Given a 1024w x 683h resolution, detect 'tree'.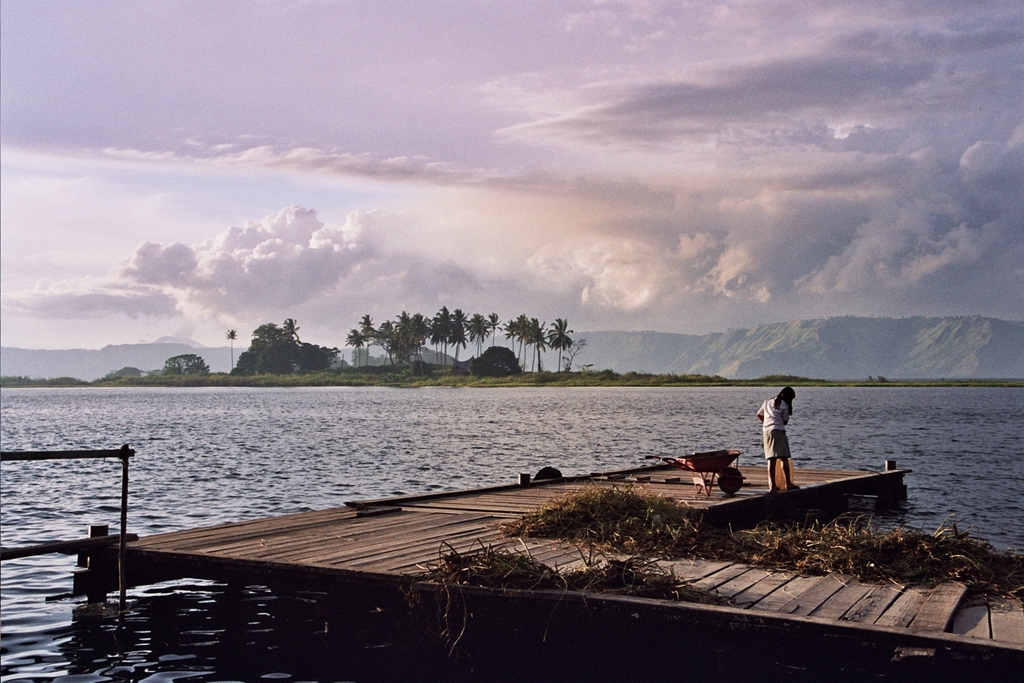
(x1=348, y1=331, x2=363, y2=362).
